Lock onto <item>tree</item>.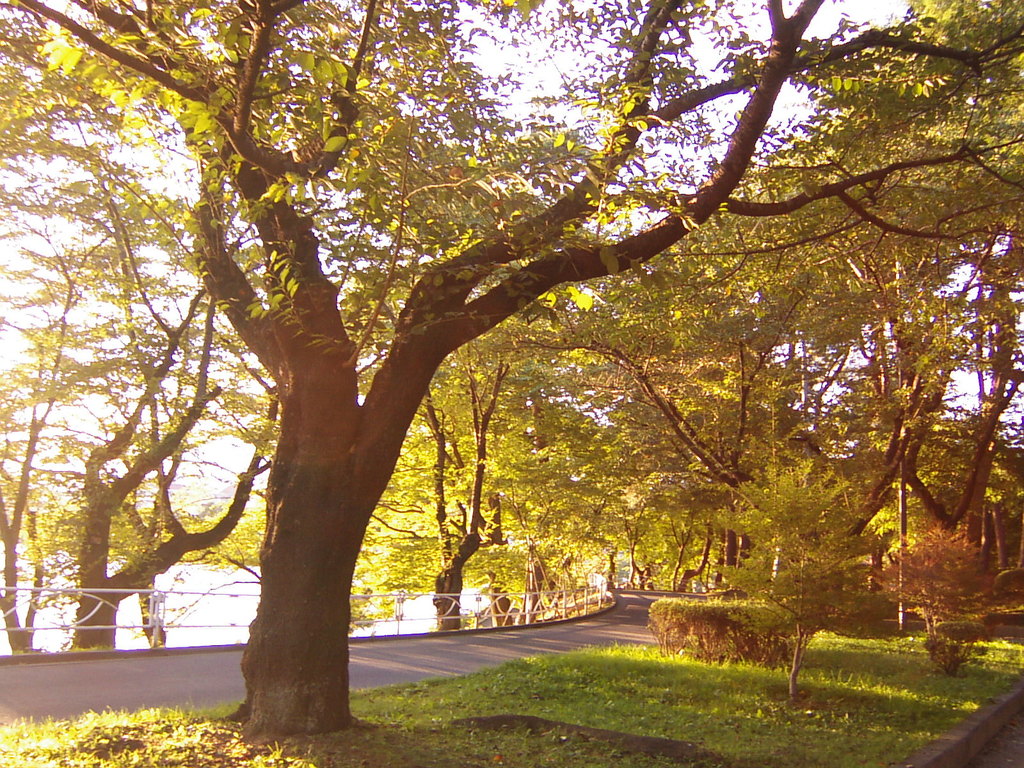
Locked: locate(0, 0, 1023, 767).
